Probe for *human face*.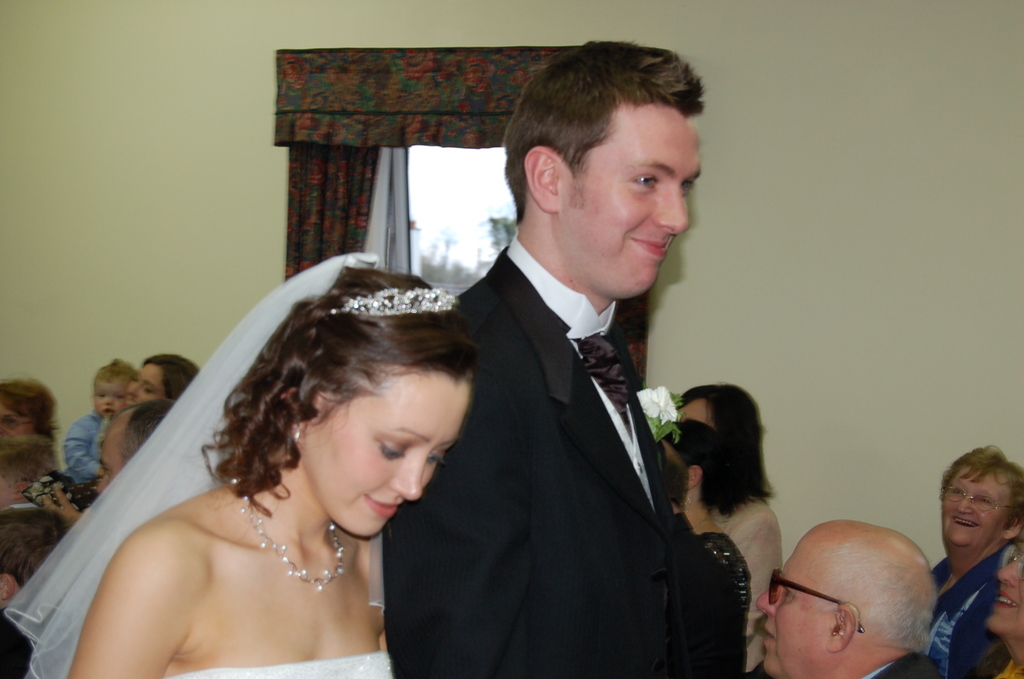
Probe result: rect(753, 528, 829, 678).
